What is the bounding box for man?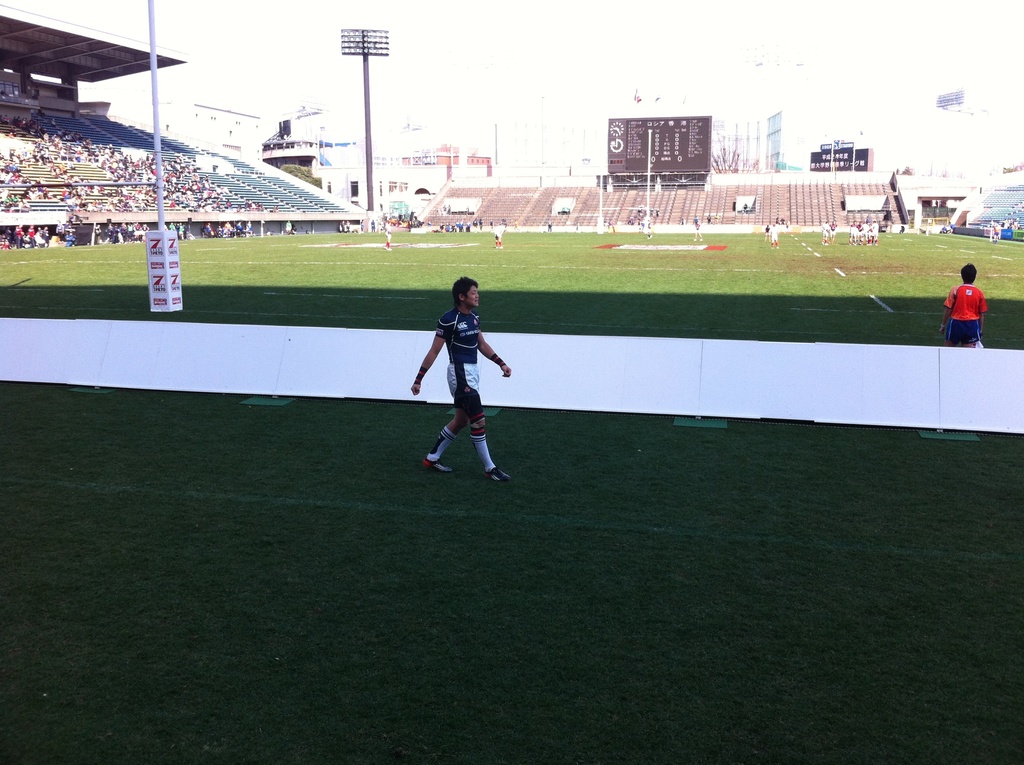
crop(936, 261, 986, 349).
